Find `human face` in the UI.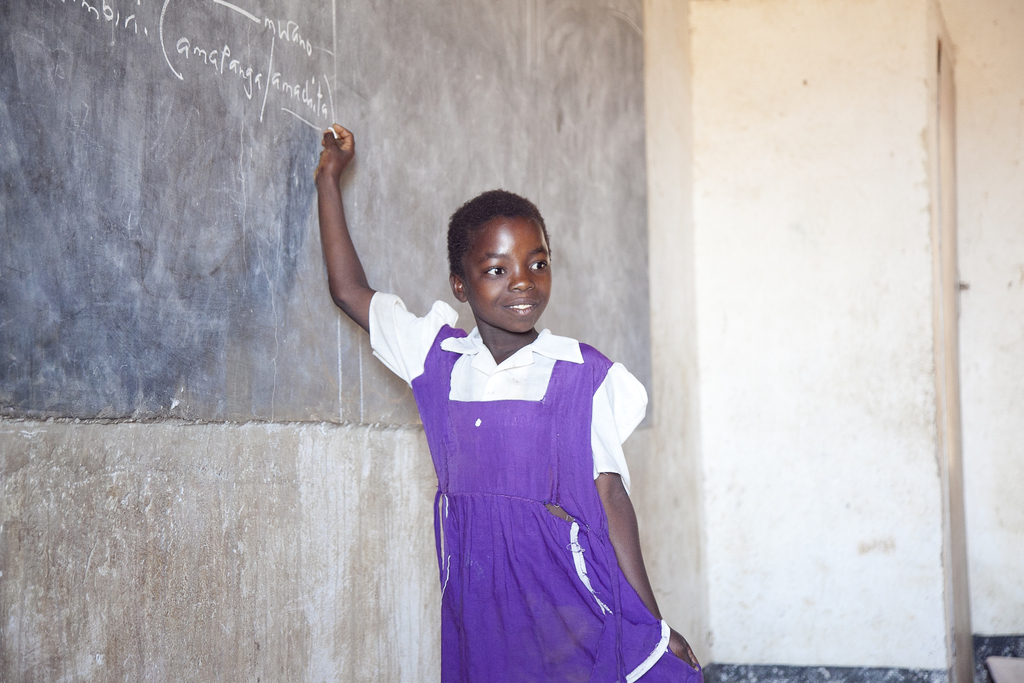
UI element at box(462, 214, 556, 338).
